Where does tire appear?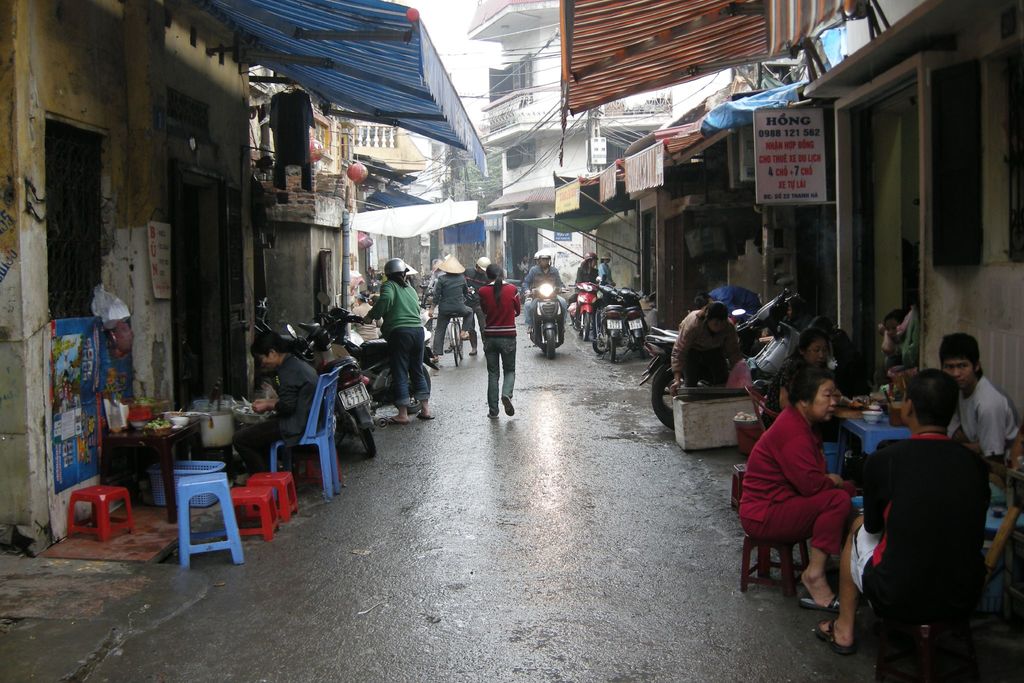
Appears at 634,333,651,358.
